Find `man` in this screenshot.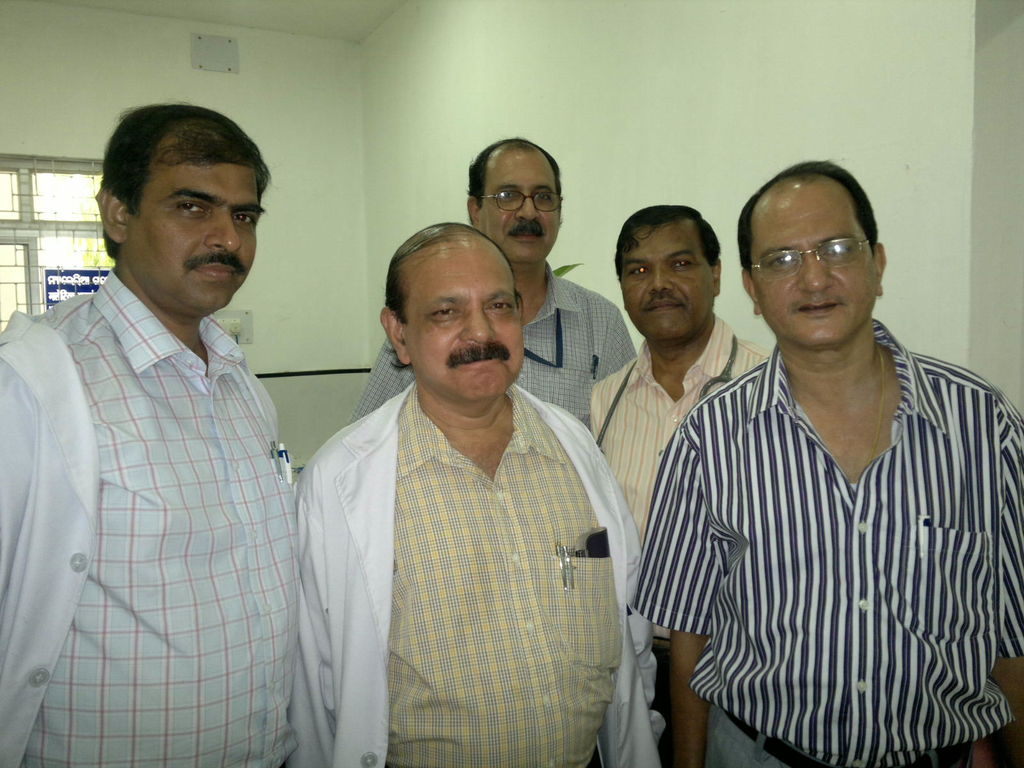
The bounding box for `man` is crop(8, 107, 312, 766).
